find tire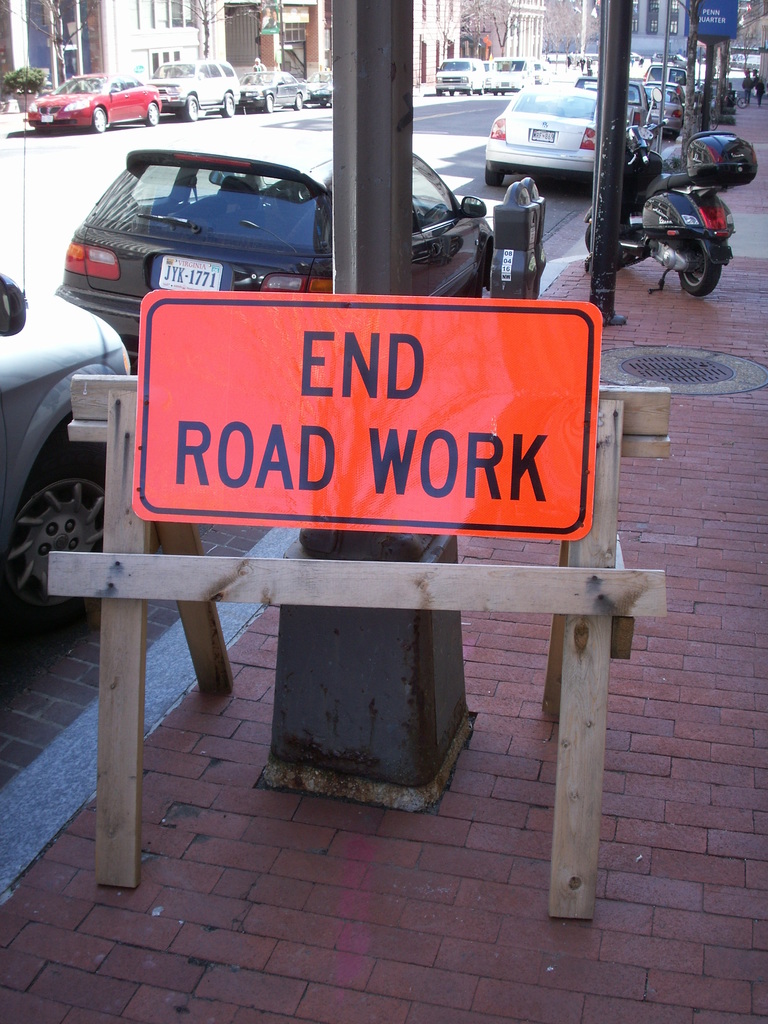
select_region(680, 244, 718, 296)
